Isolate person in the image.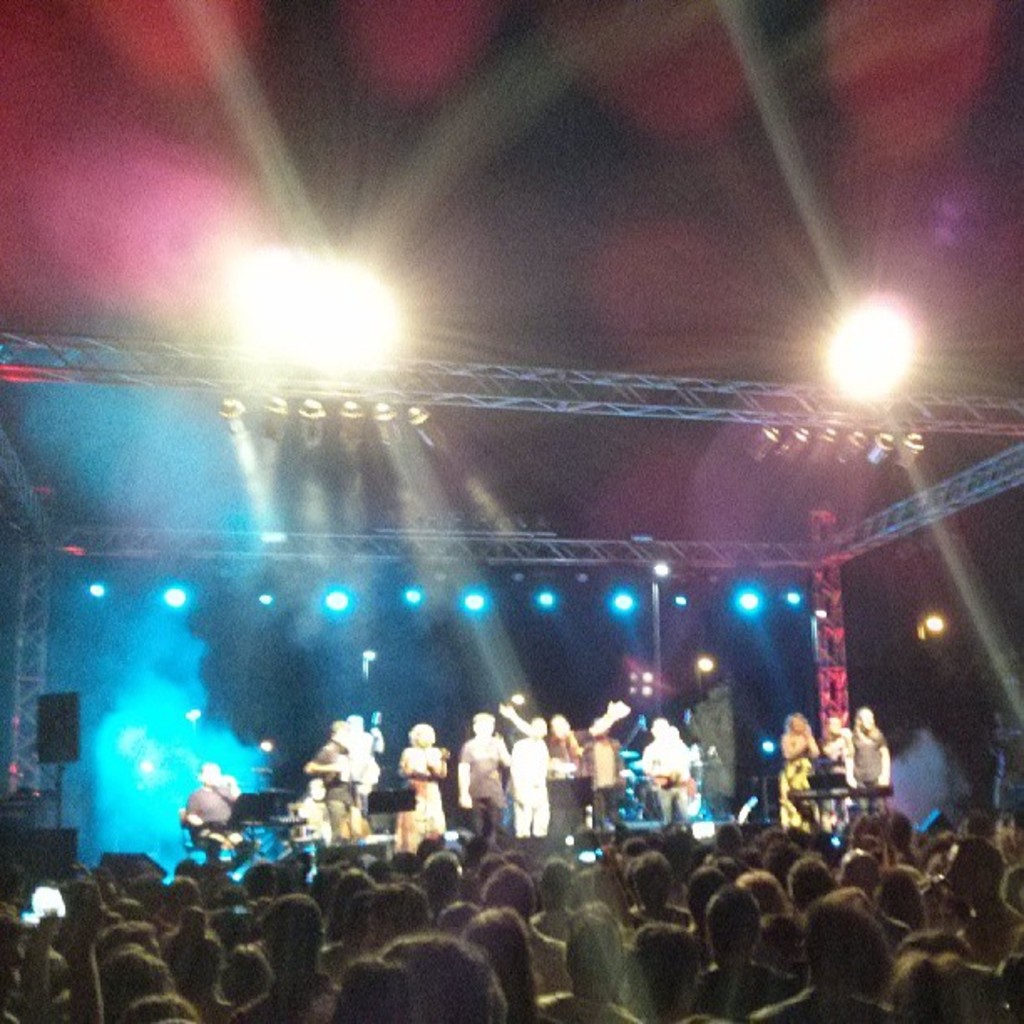
Isolated region: <bbox>216, 902, 333, 1022</bbox>.
